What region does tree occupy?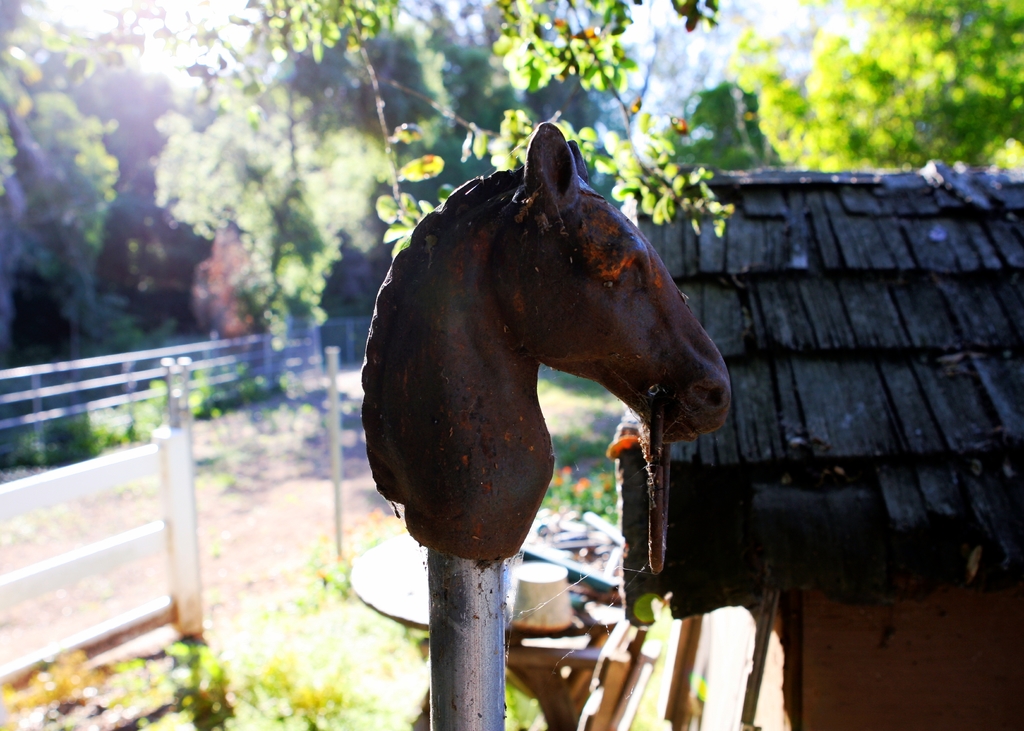
box=[181, 0, 745, 252].
